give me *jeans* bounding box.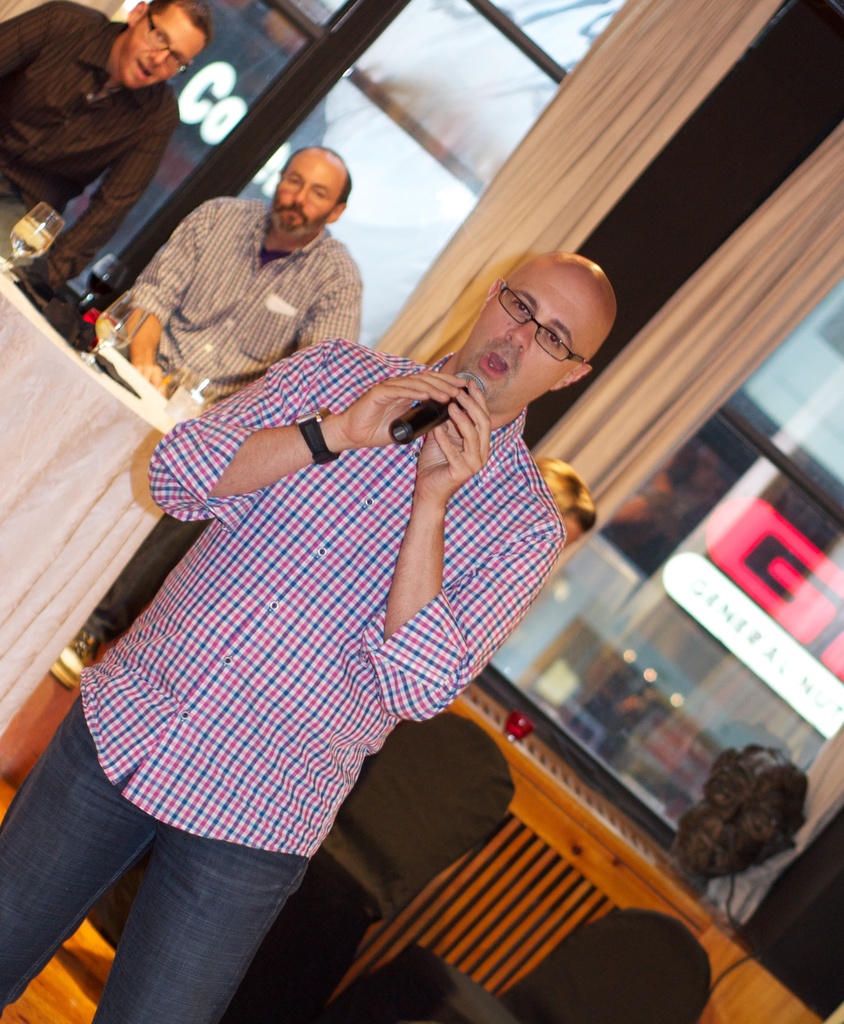
<region>38, 784, 343, 1007</region>.
